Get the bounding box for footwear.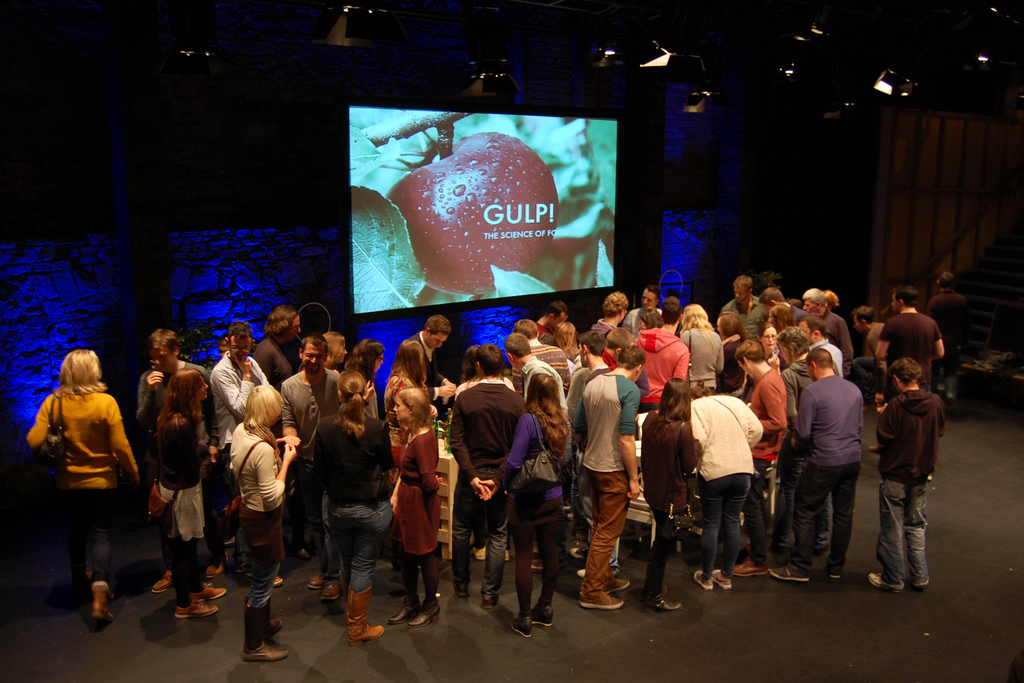
<region>193, 583, 225, 603</region>.
